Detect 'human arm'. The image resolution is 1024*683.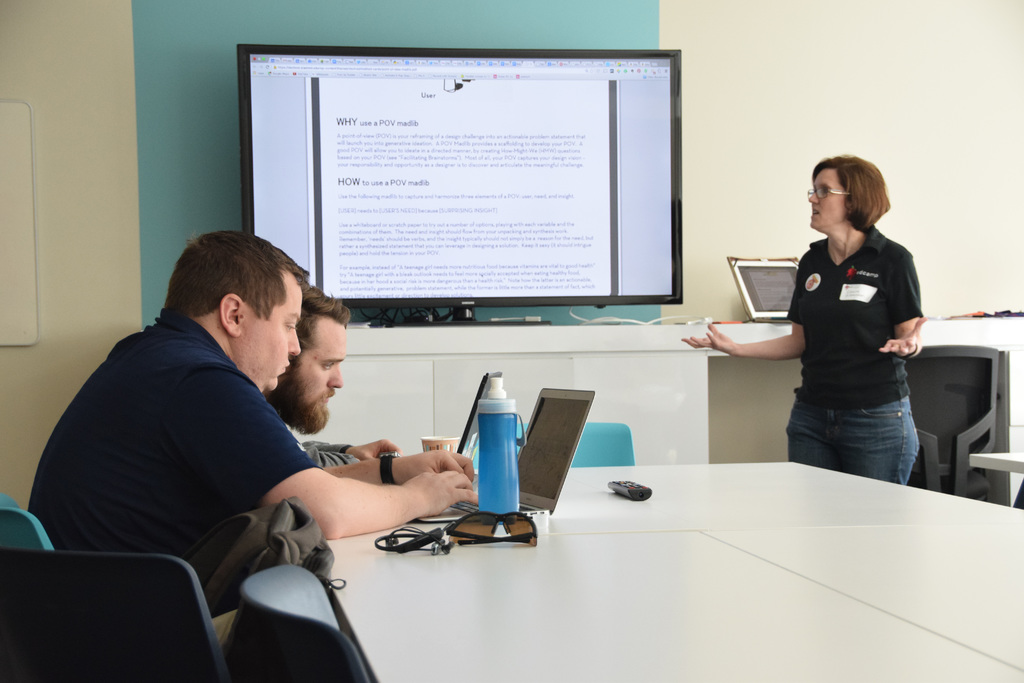
[676,266,803,359].
